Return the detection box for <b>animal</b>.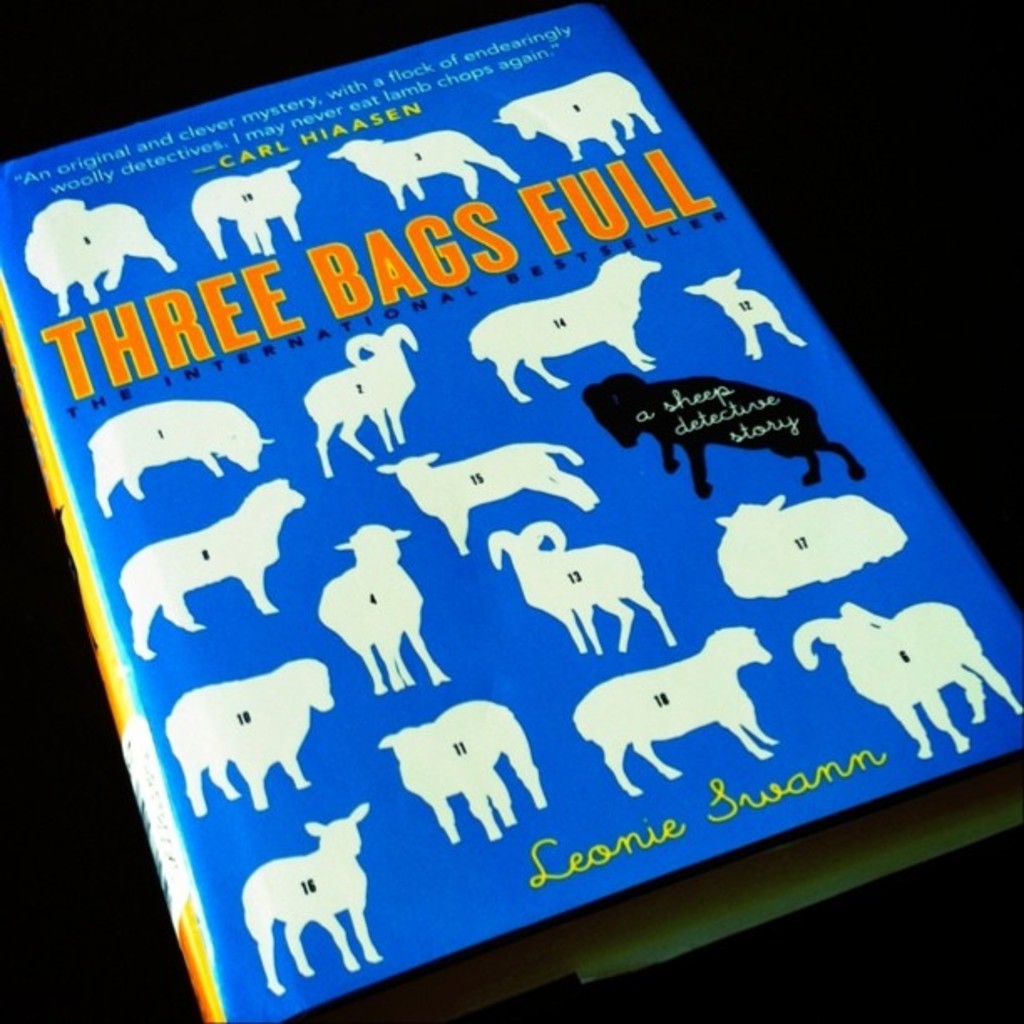
380/445/591/567.
